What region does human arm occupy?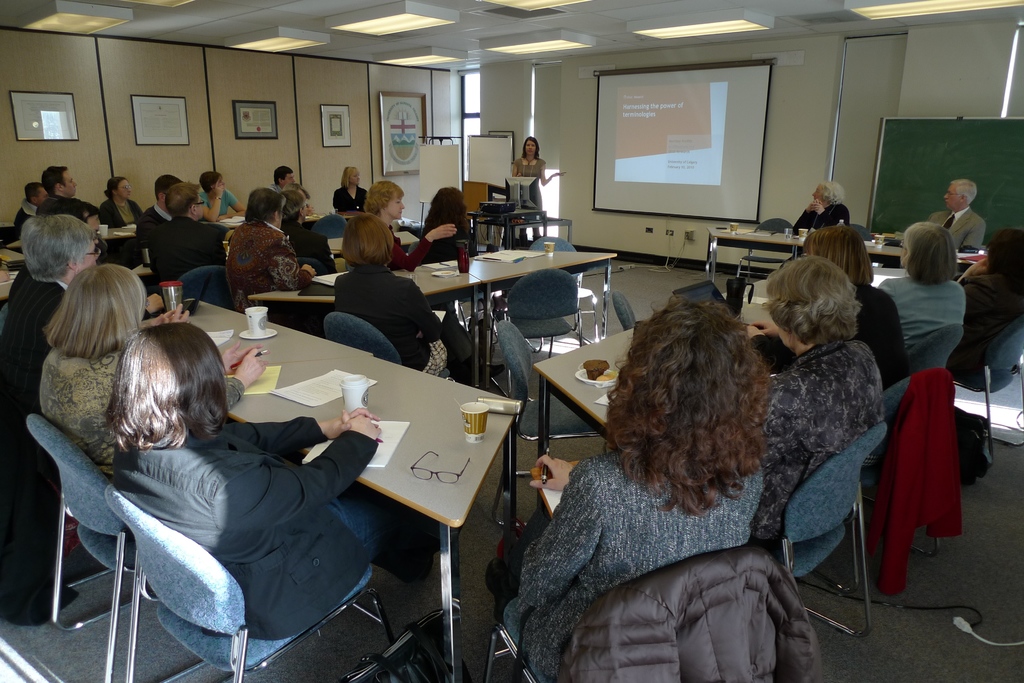
crop(955, 224, 984, 246).
